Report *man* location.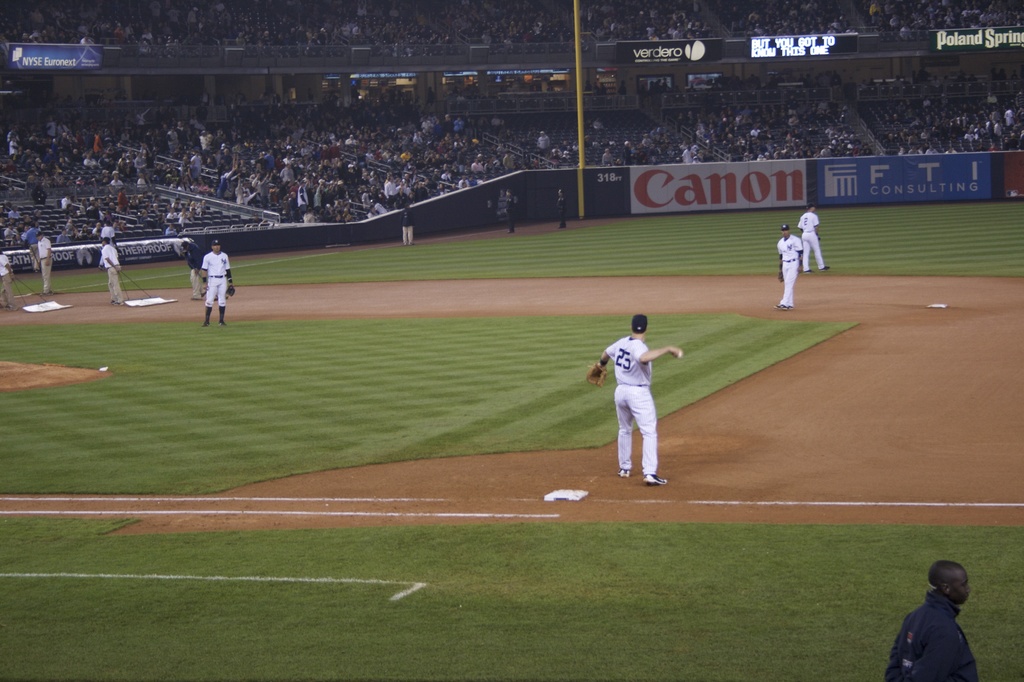
Report: [38,232,52,293].
